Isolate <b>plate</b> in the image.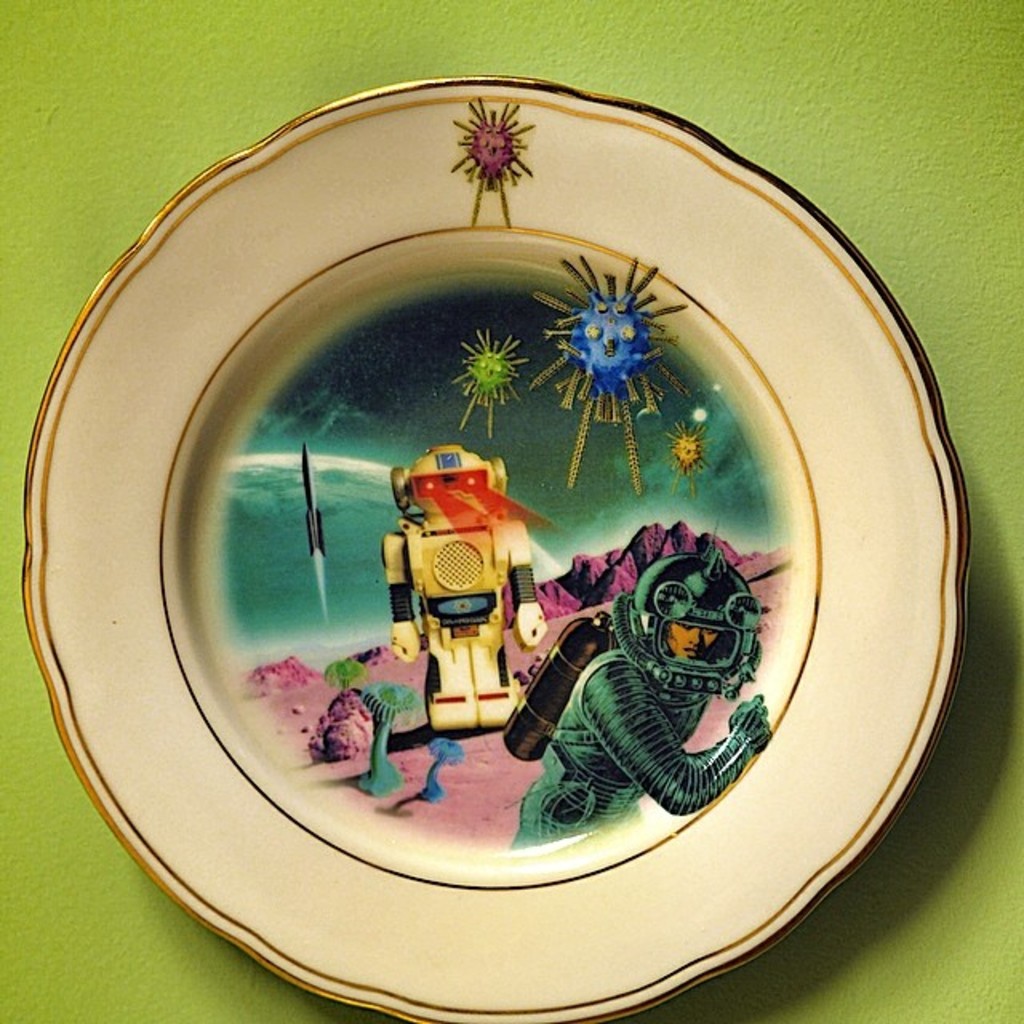
Isolated region: (14,72,976,1022).
